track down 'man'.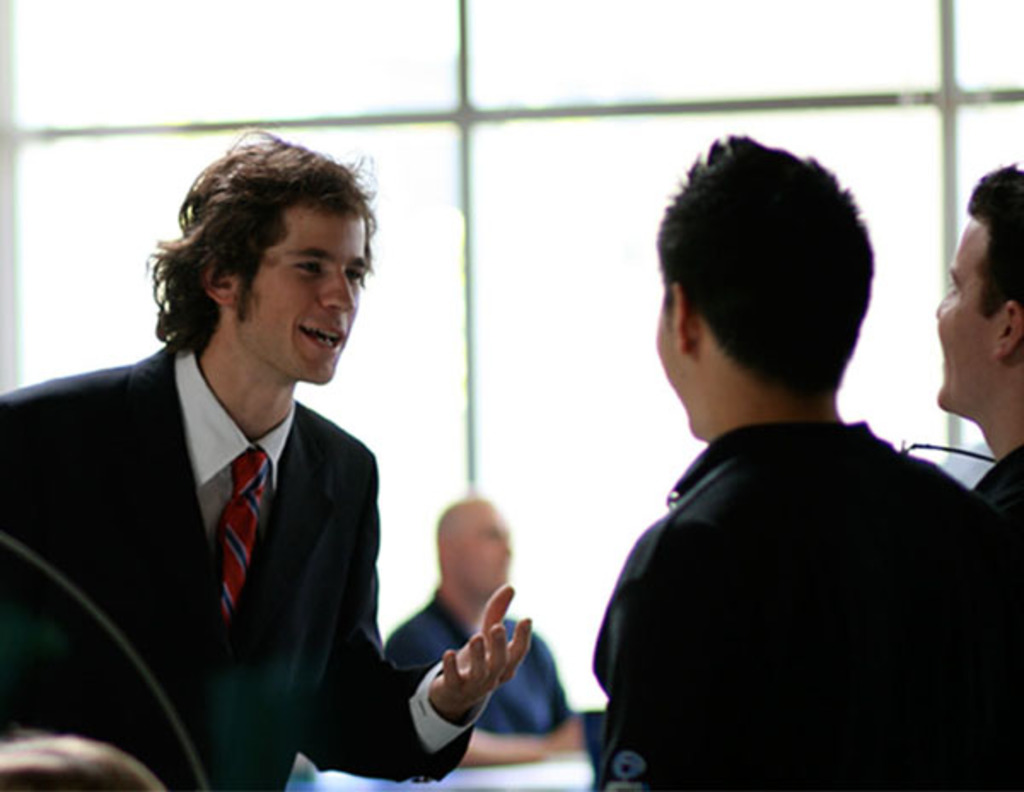
Tracked to {"x1": 925, "y1": 174, "x2": 1022, "y2": 531}.
